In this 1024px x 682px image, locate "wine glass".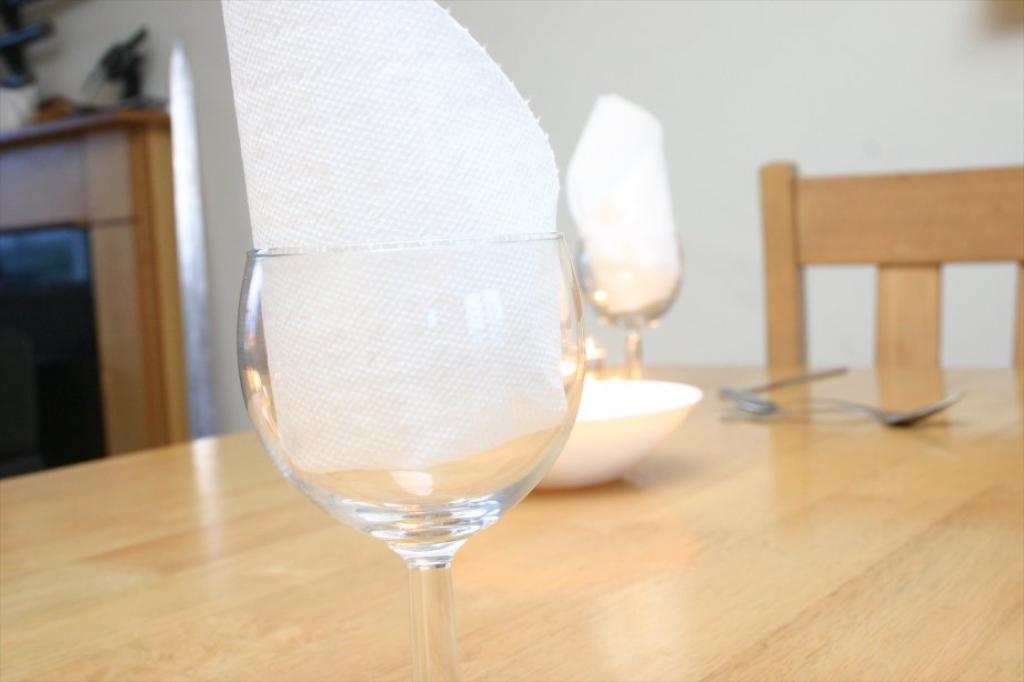
Bounding box: [585,247,680,377].
